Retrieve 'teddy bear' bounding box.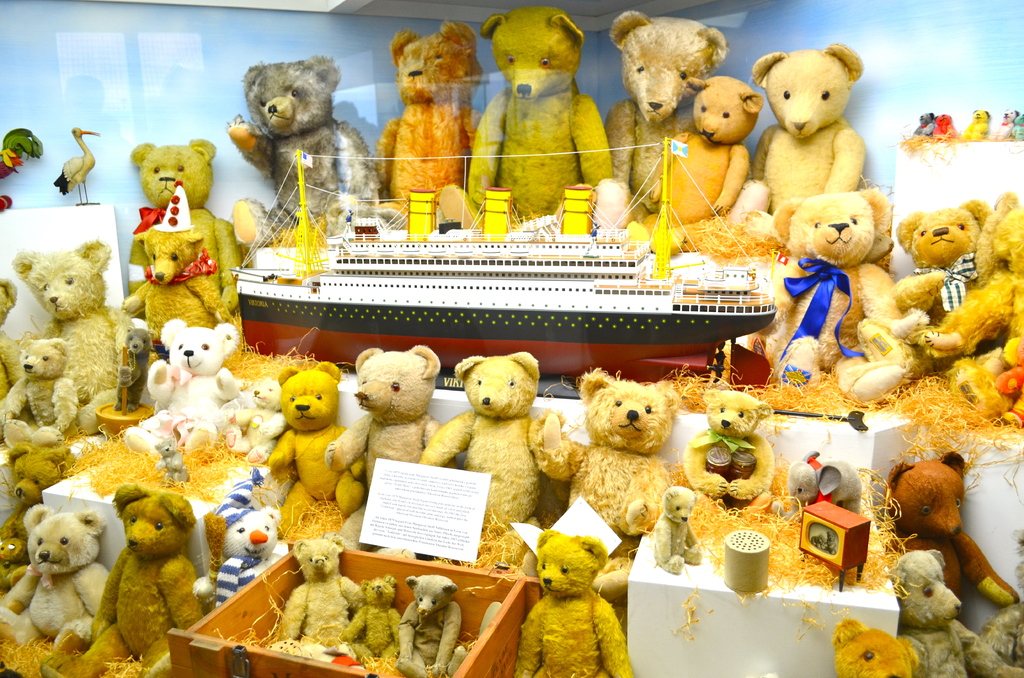
Bounding box: {"x1": 974, "y1": 529, "x2": 1023, "y2": 669}.
